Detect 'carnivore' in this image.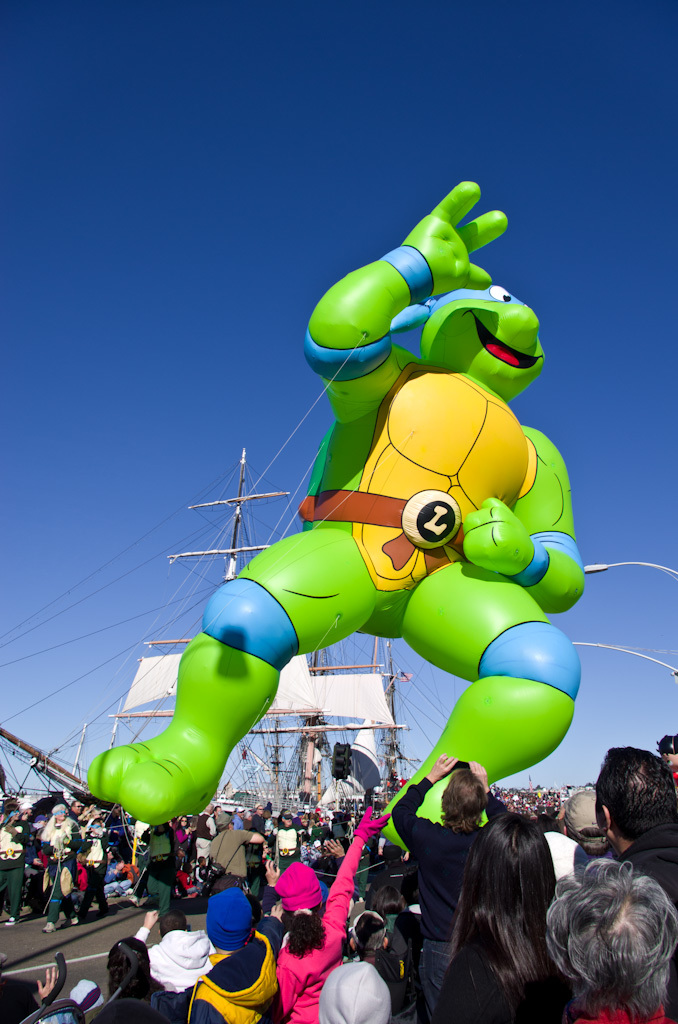
Detection: rect(0, 781, 352, 933).
